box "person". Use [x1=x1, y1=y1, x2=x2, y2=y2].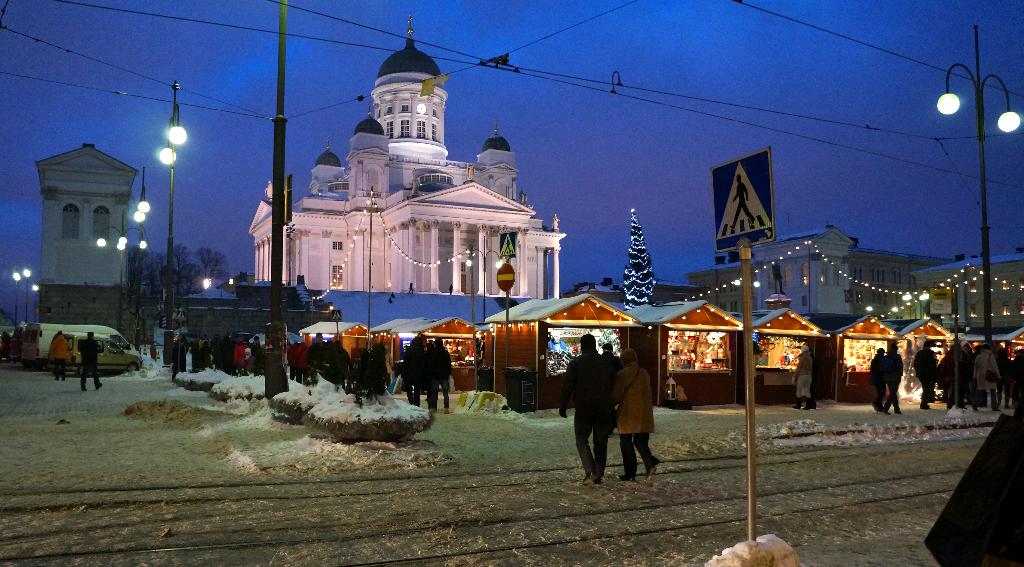
[x1=48, y1=329, x2=69, y2=379].
